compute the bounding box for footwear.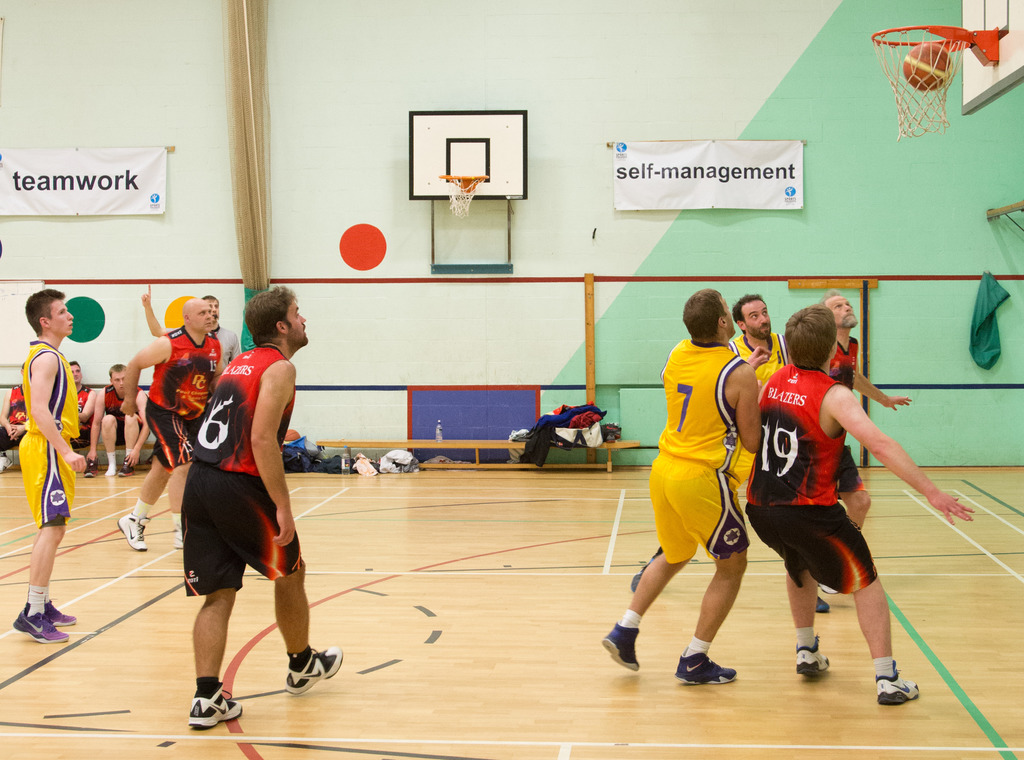
(x1=172, y1=665, x2=241, y2=739).
